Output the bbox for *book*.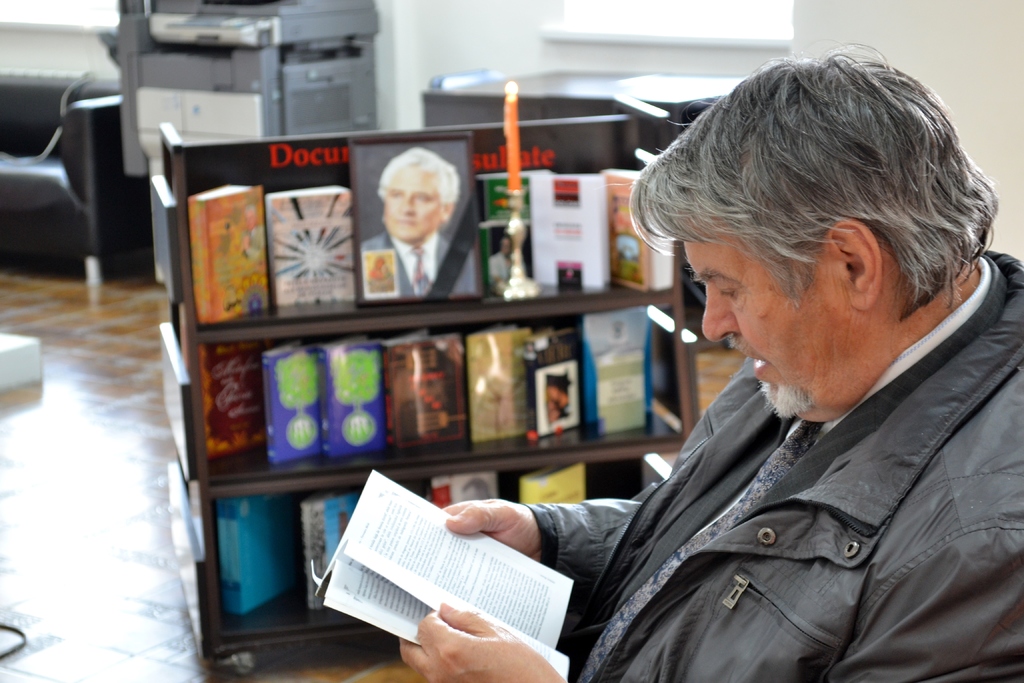
{"left": 374, "top": 325, "right": 468, "bottom": 453}.
